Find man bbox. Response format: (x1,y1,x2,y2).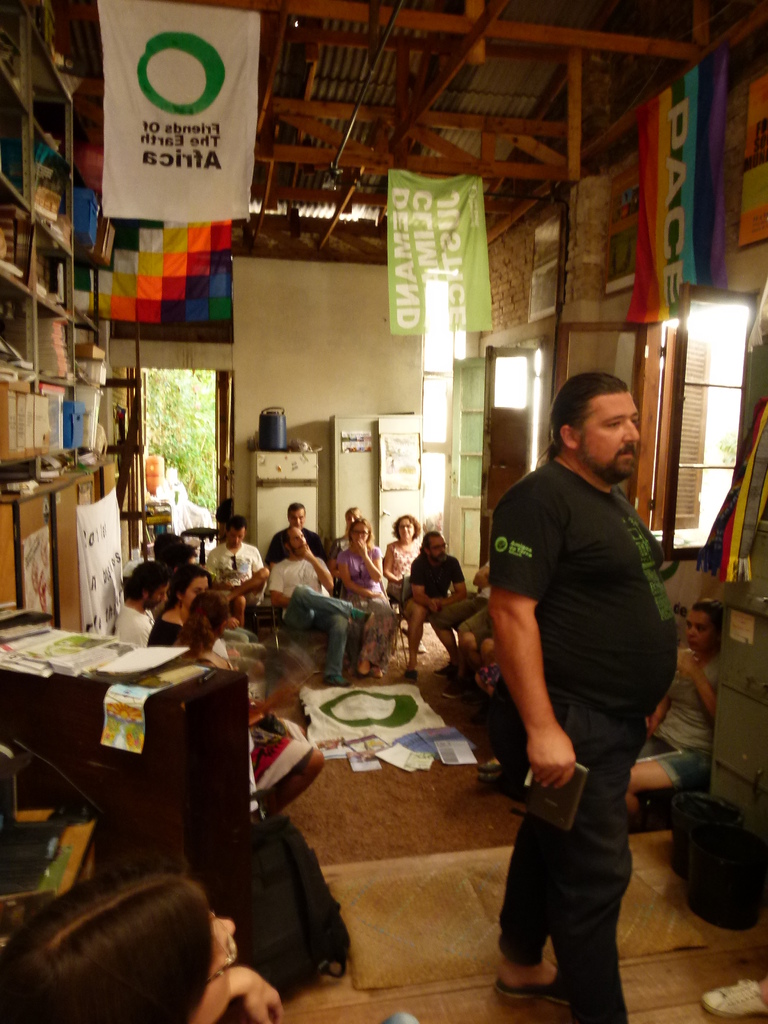
(107,564,170,652).
